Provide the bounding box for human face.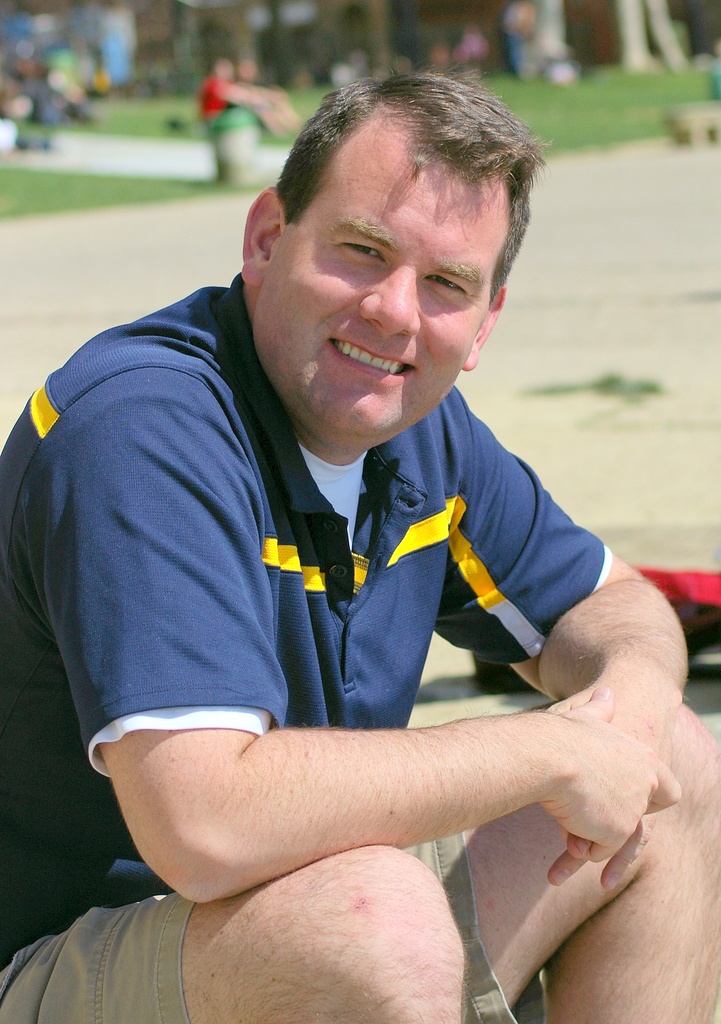
273 162 489 456.
